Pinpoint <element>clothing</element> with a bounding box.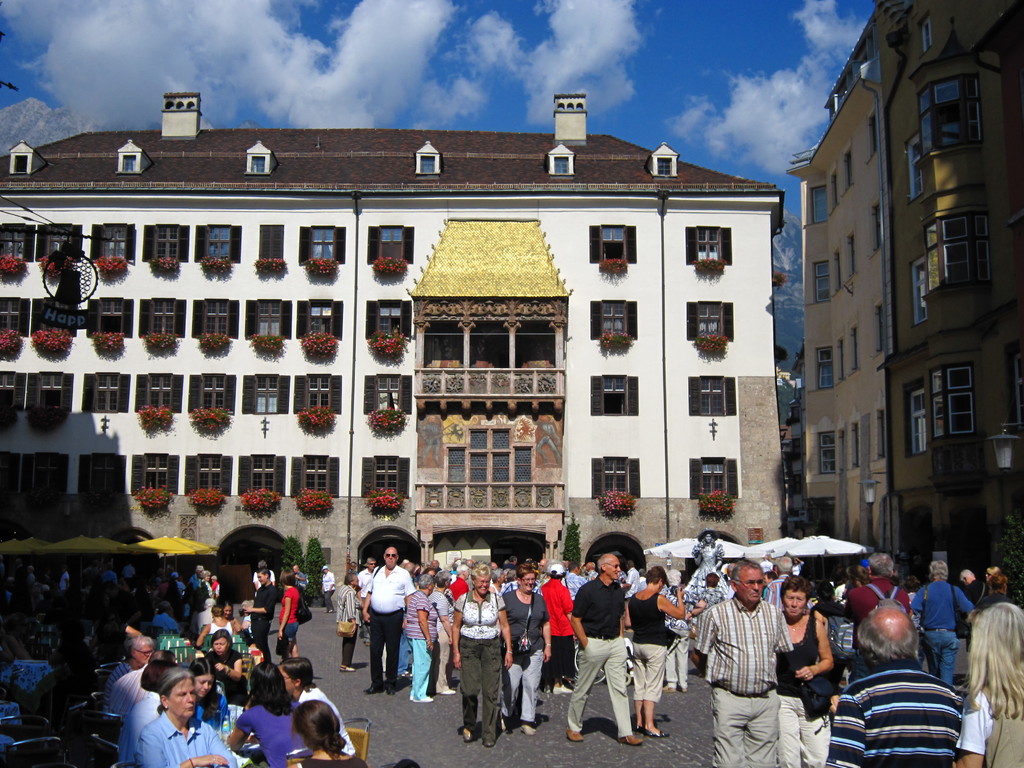
left=776, top=606, right=842, bottom=767.
